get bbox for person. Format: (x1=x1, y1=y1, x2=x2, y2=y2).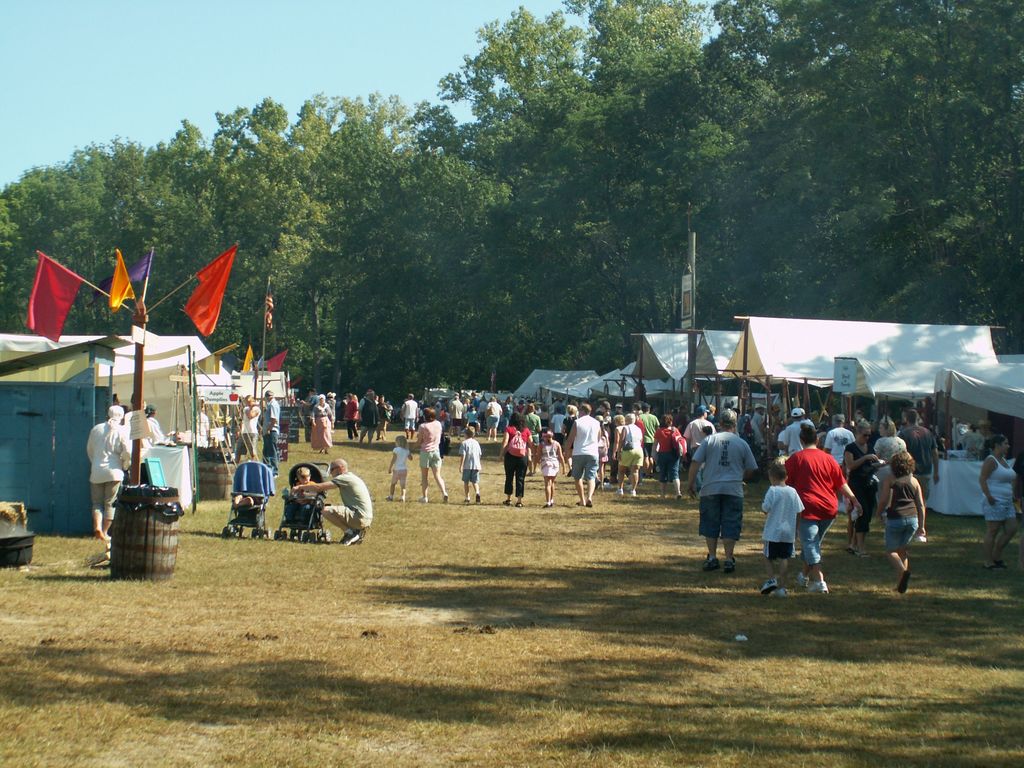
(x1=787, y1=424, x2=853, y2=591).
